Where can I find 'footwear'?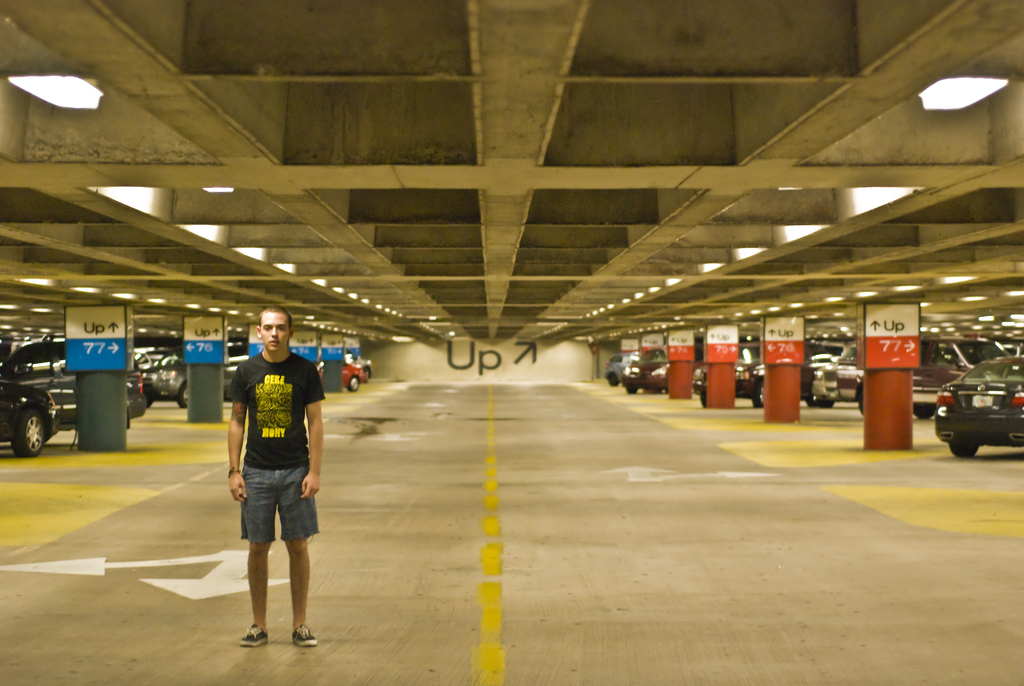
You can find it at box=[237, 621, 270, 650].
